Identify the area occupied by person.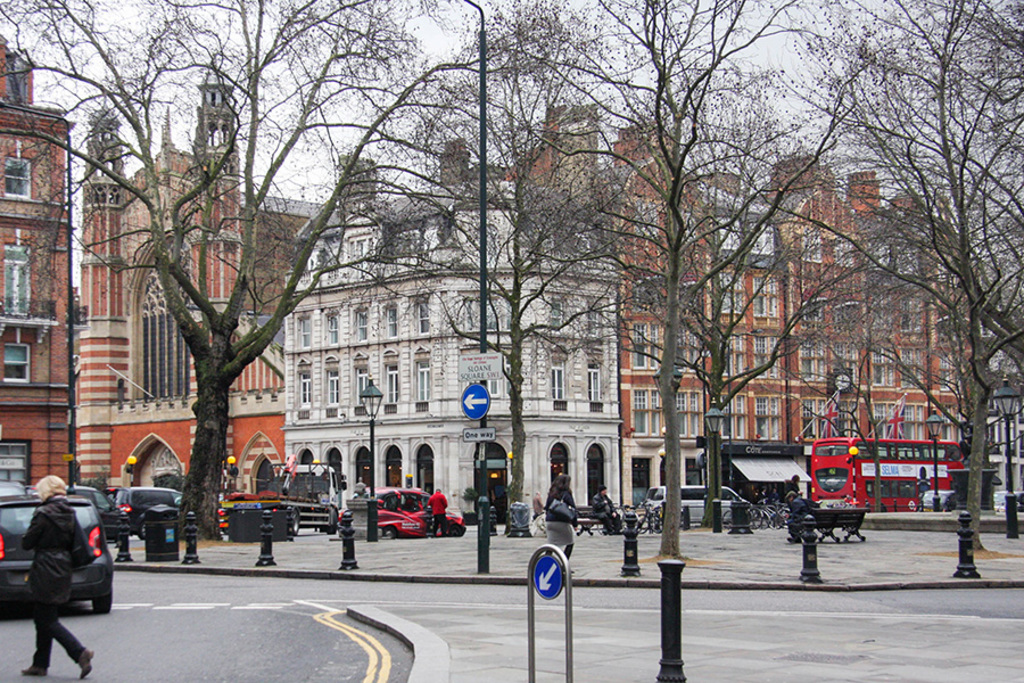
Area: box(20, 475, 93, 675).
